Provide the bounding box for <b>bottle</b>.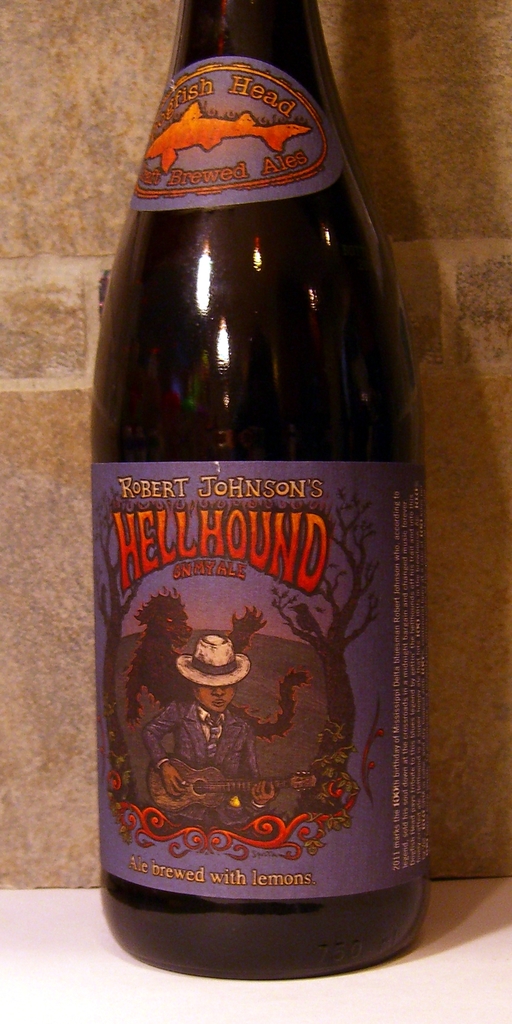
{"left": 88, "top": 0, "right": 432, "bottom": 970}.
